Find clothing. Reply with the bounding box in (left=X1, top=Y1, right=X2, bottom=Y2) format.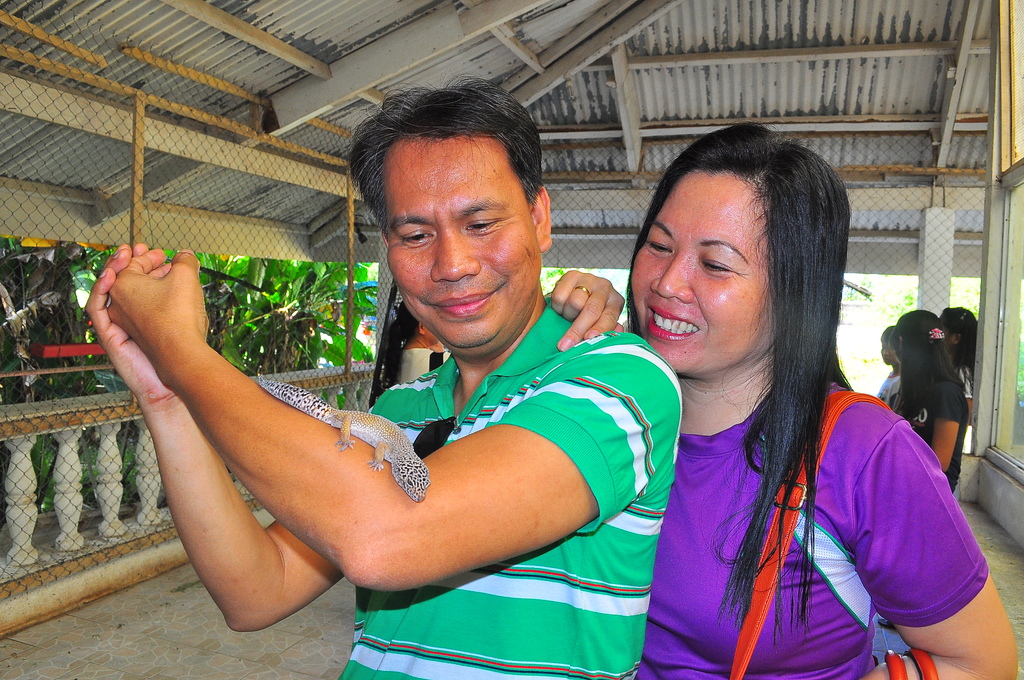
(left=396, top=346, right=449, bottom=381).
